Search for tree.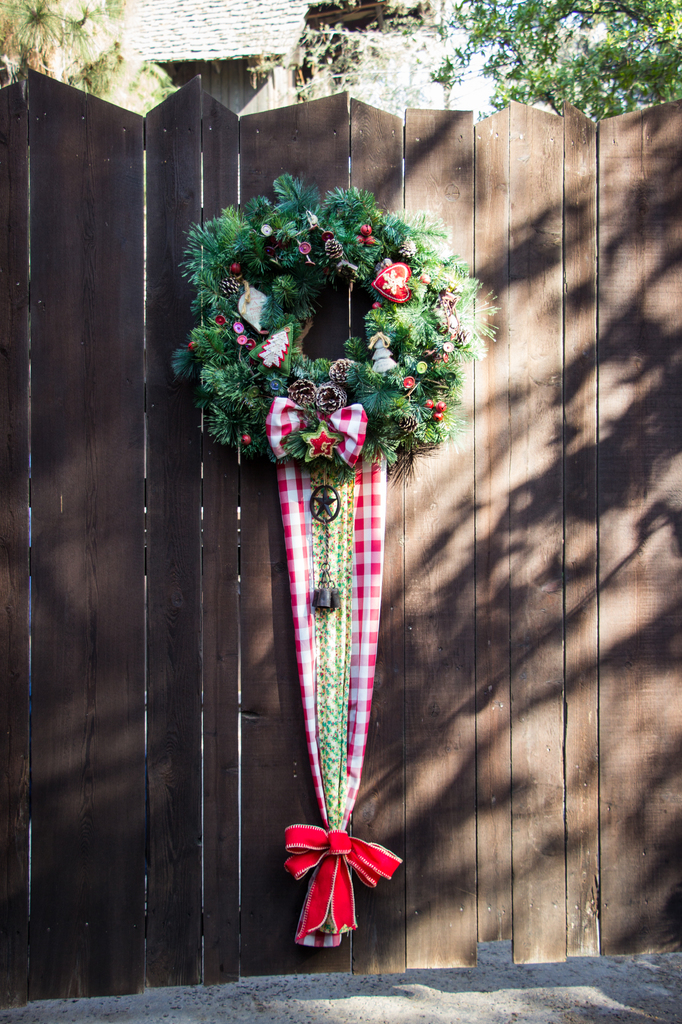
Found at left=430, top=0, right=681, bottom=129.
